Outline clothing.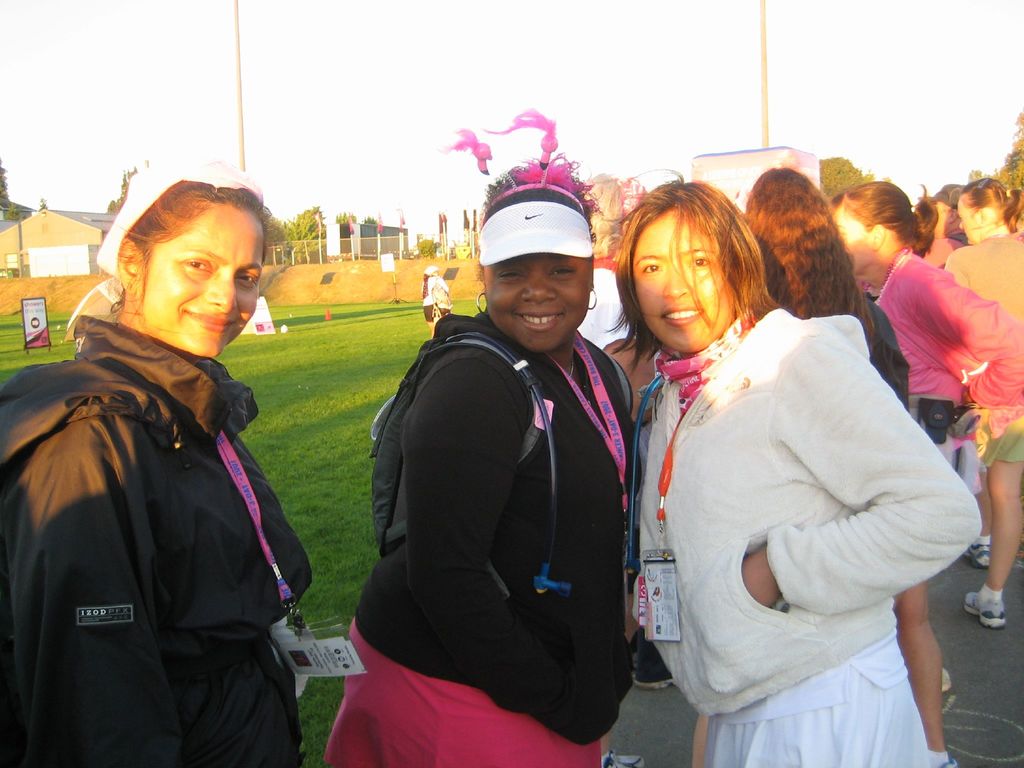
Outline: {"x1": 638, "y1": 273, "x2": 966, "y2": 747}.
